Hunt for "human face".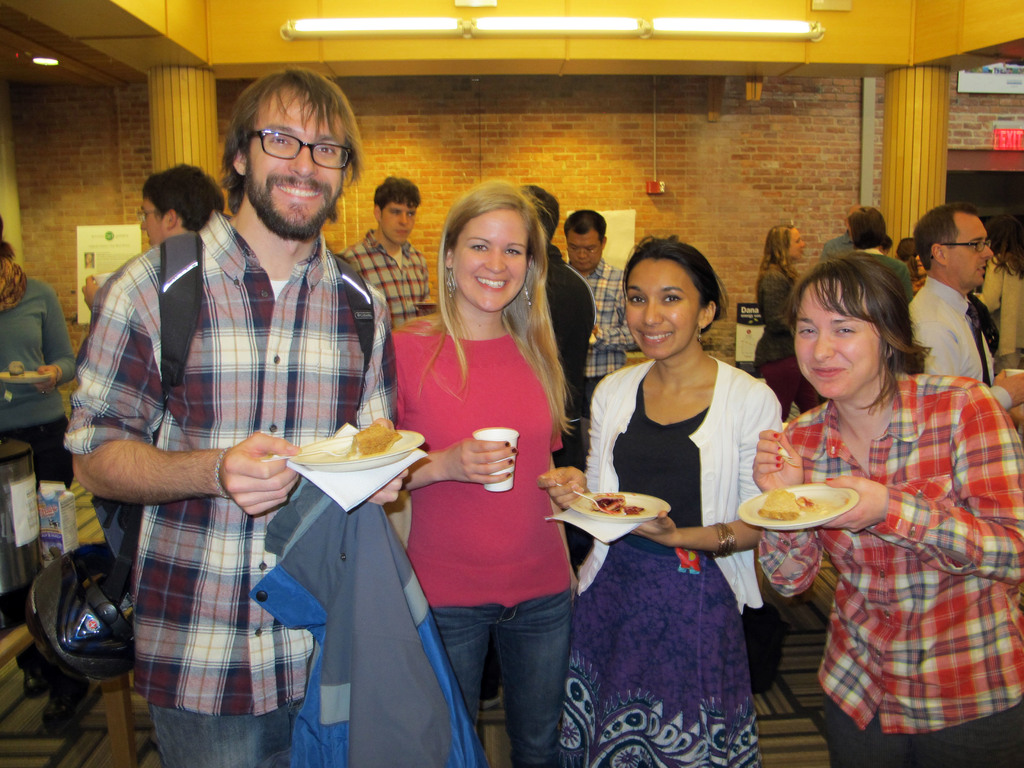
Hunted down at 248,89,342,238.
